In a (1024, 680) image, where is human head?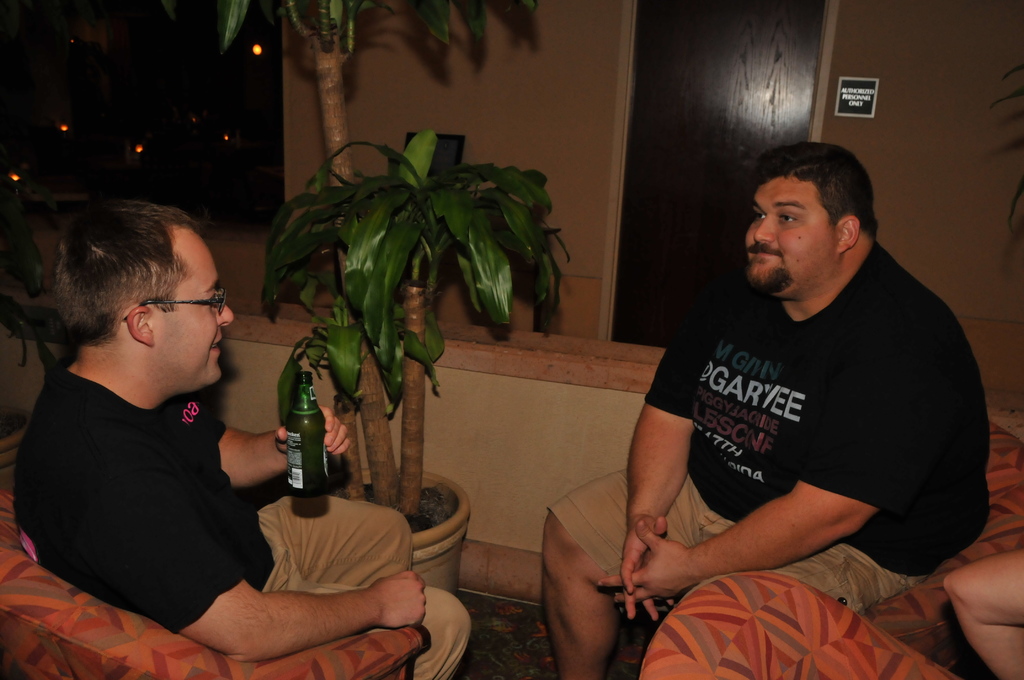
[left=50, top=193, right=231, bottom=386].
